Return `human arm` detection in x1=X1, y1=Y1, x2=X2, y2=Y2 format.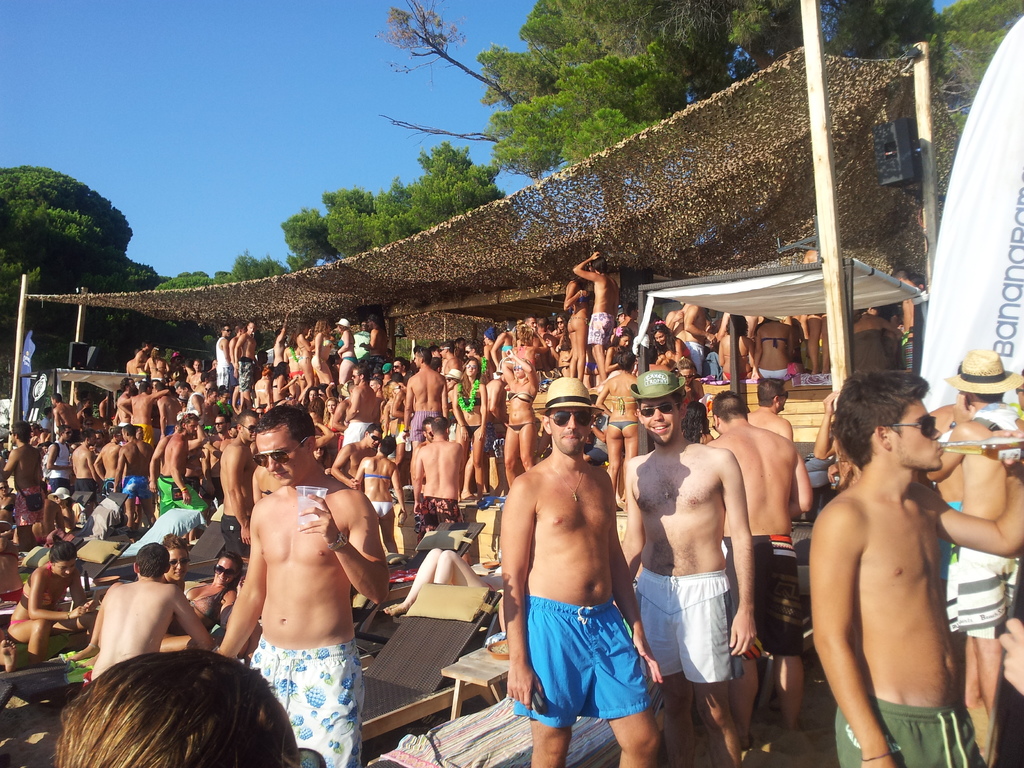
x1=45, y1=440, x2=74, y2=472.
